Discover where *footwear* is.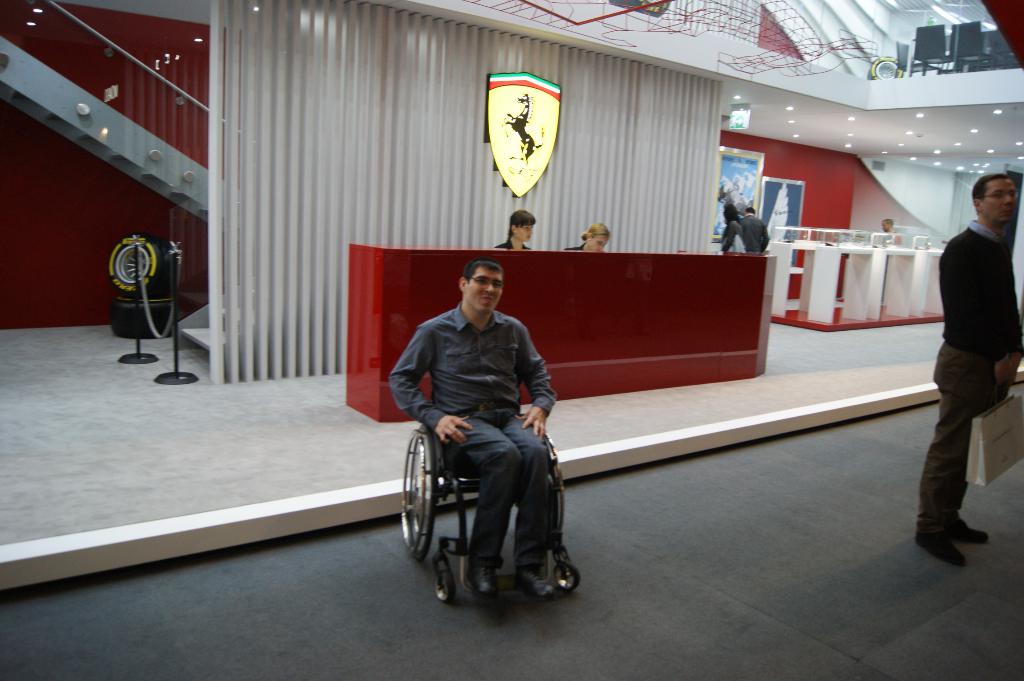
Discovered at box=[520, 567, 557, 600].
